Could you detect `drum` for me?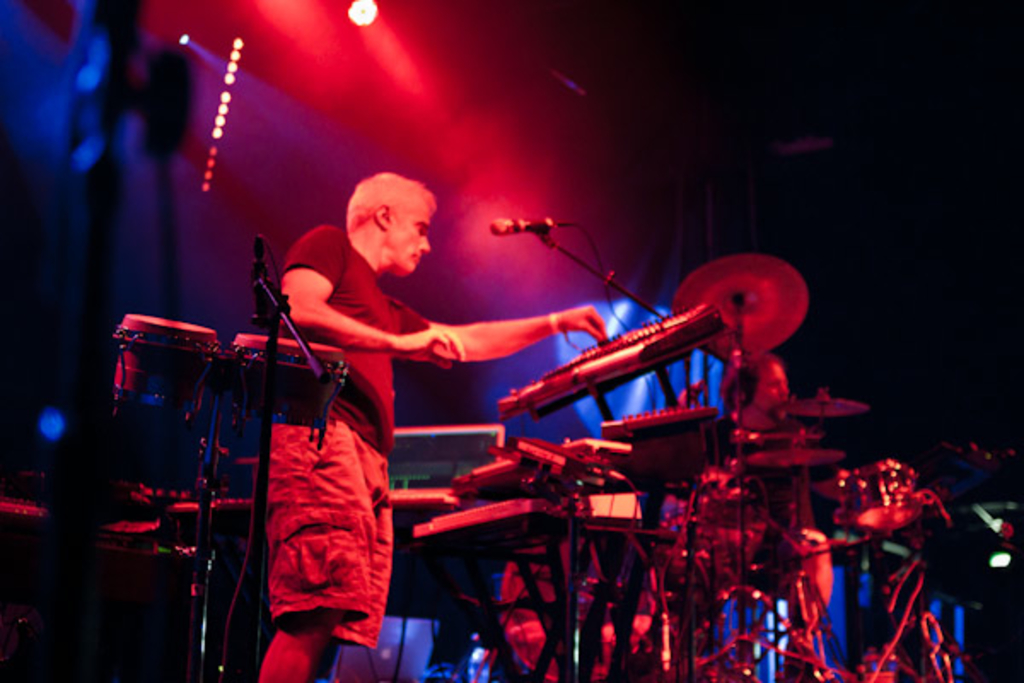
Detection result: region(232, 331, 343, 427).
